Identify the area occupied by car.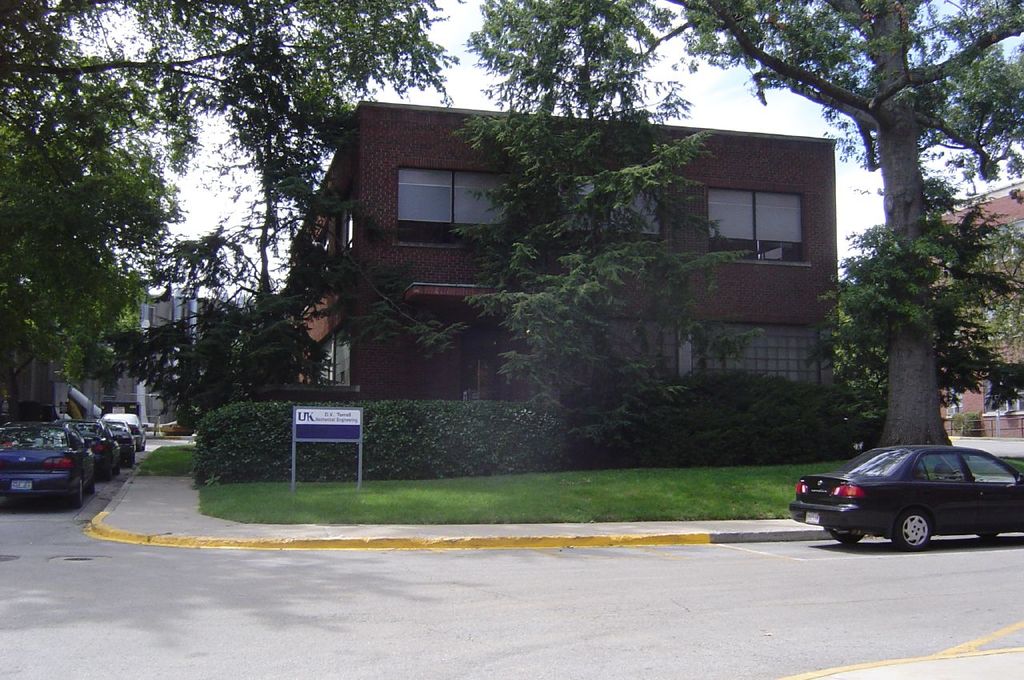
Area: BBox(102, 418, 132, 462).
